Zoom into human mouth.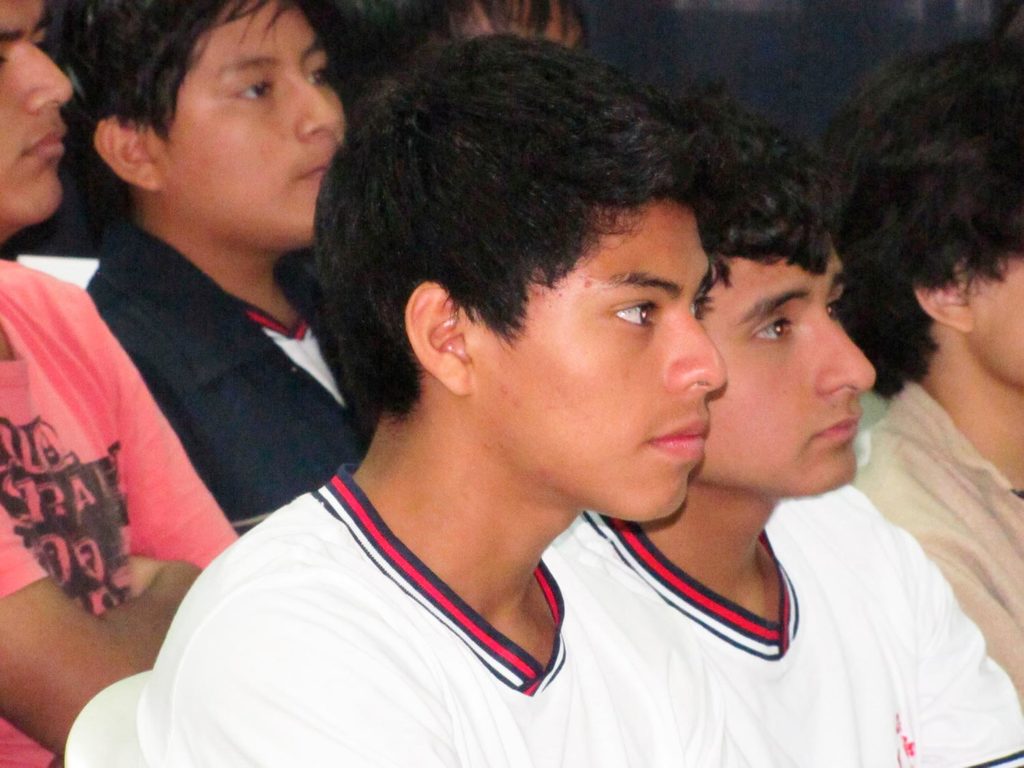
Zoom target: <region>646, 416, 709, 462</region>.
